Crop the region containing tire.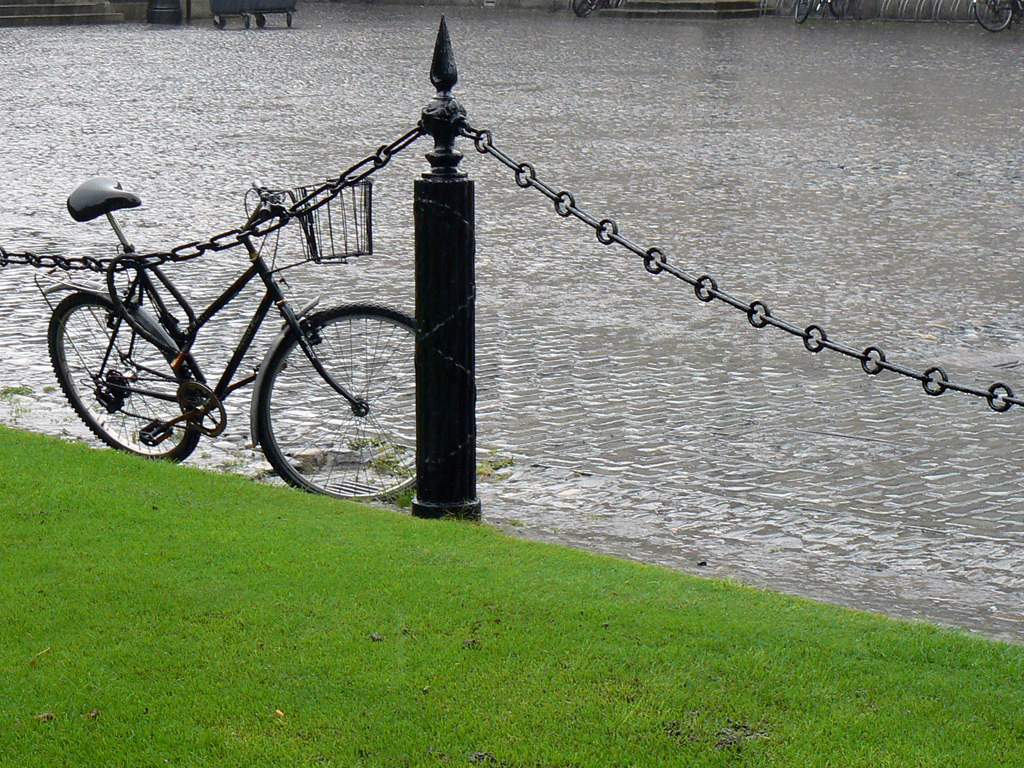
Crop region: box(51, 293, 202, 474).
